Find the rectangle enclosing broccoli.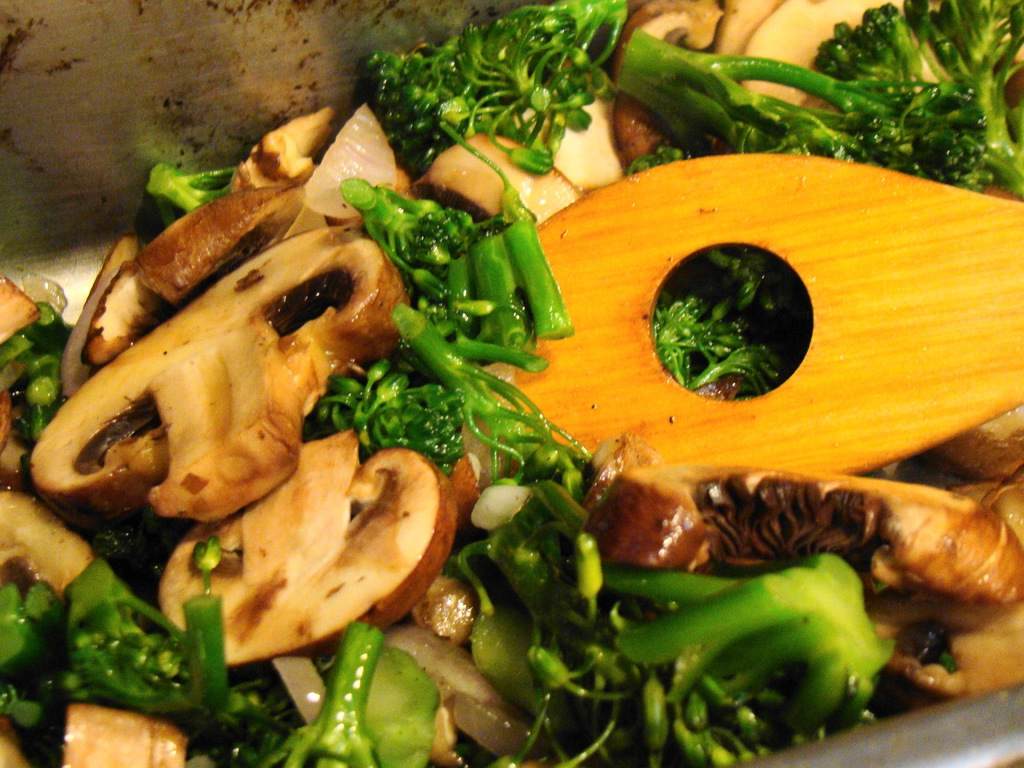
356 182 515 348.
